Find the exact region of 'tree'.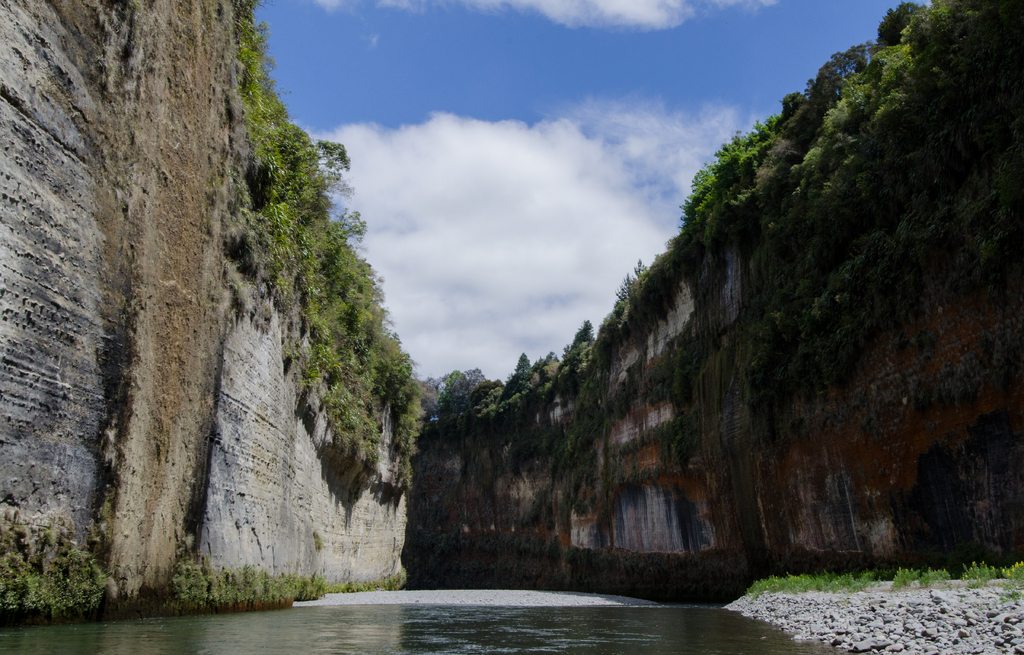
Exact region: [314,140,351,171].
